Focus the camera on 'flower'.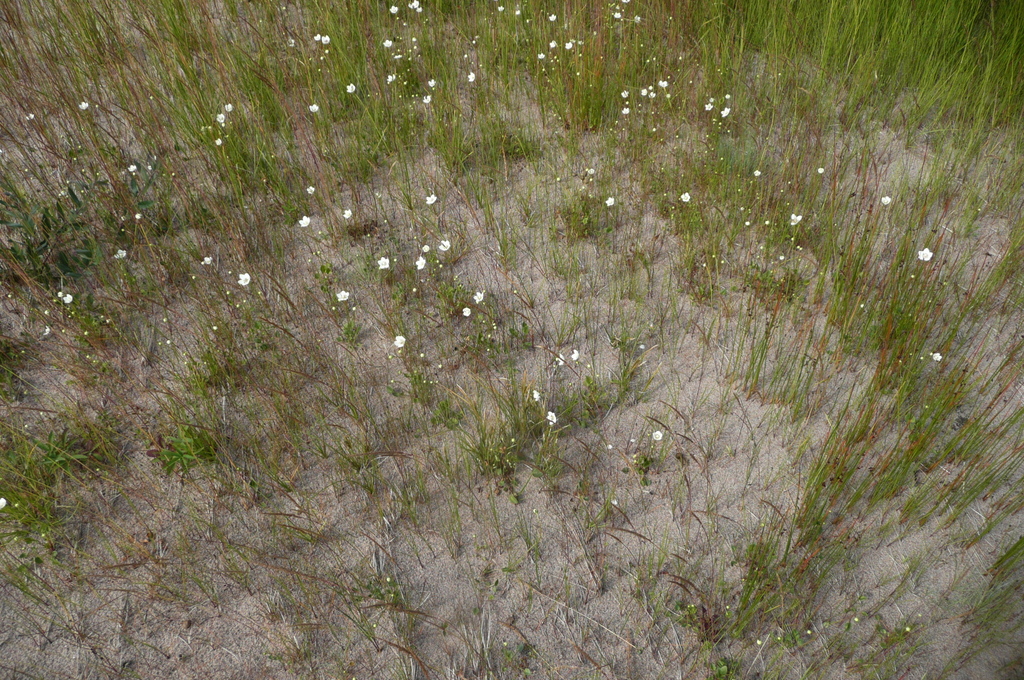
Focus region: 466:70:476:83.
